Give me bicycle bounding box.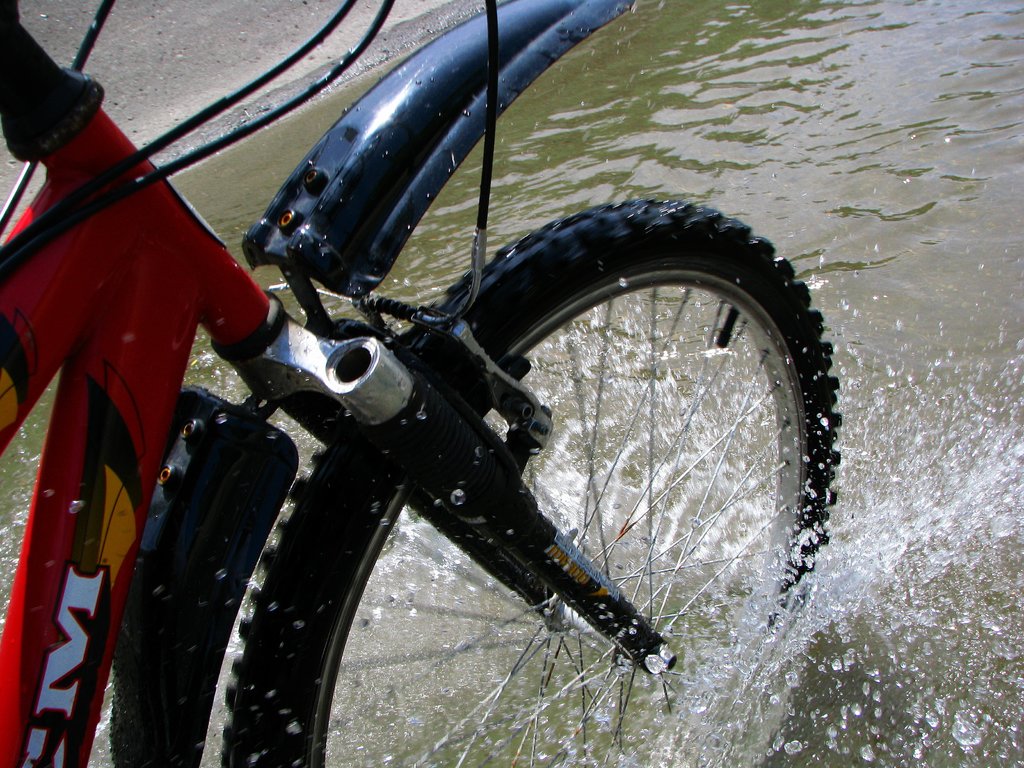
l=0, t=17, r=927, b=764.
